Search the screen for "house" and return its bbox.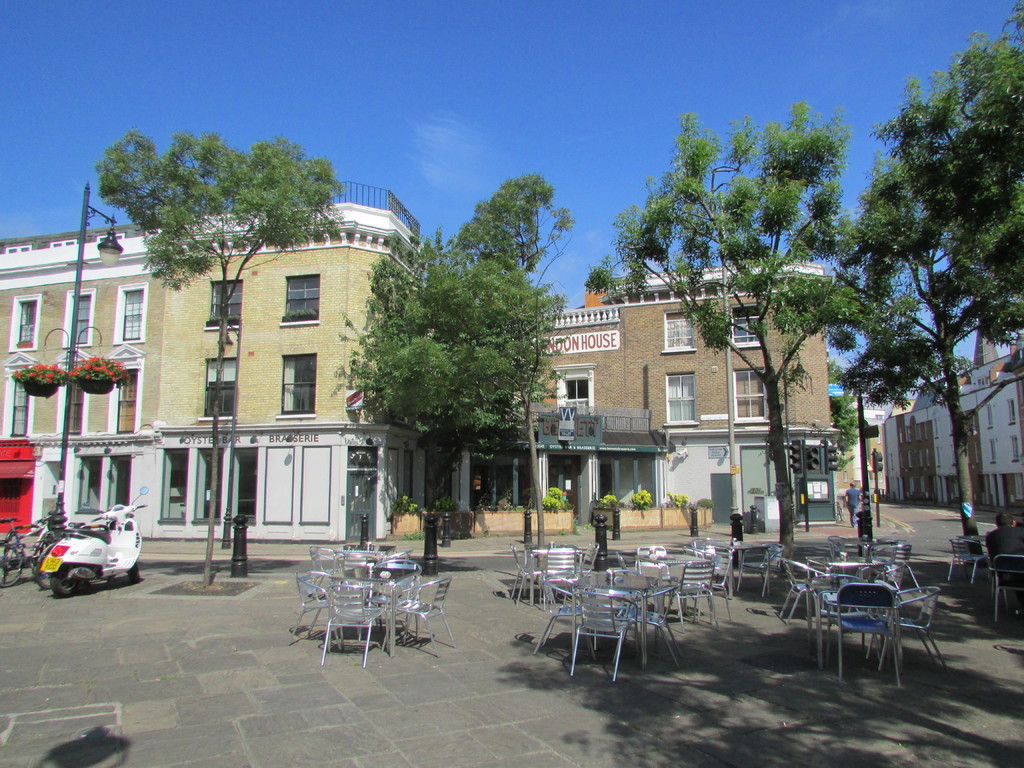
Found: Rect(877, 326, 1023, 511).
